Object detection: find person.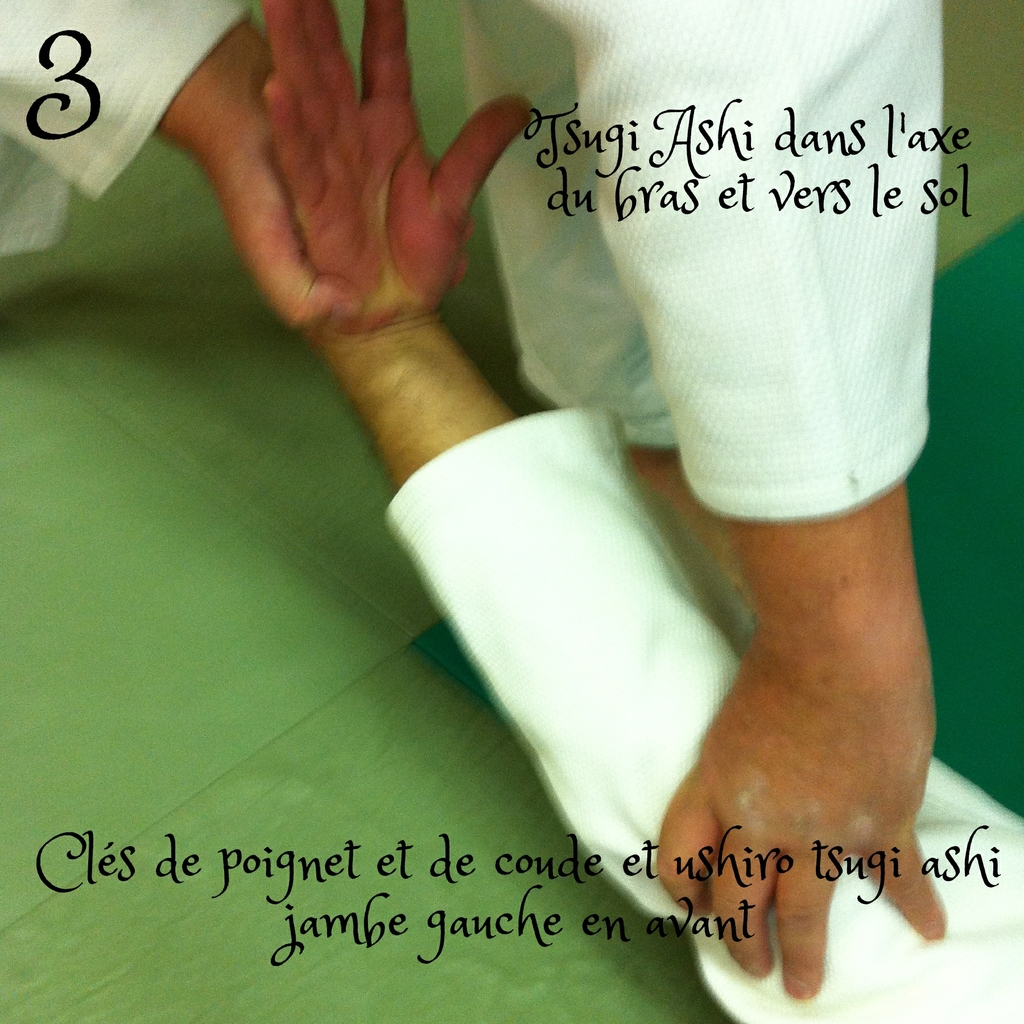
254,0,1023,1023.
